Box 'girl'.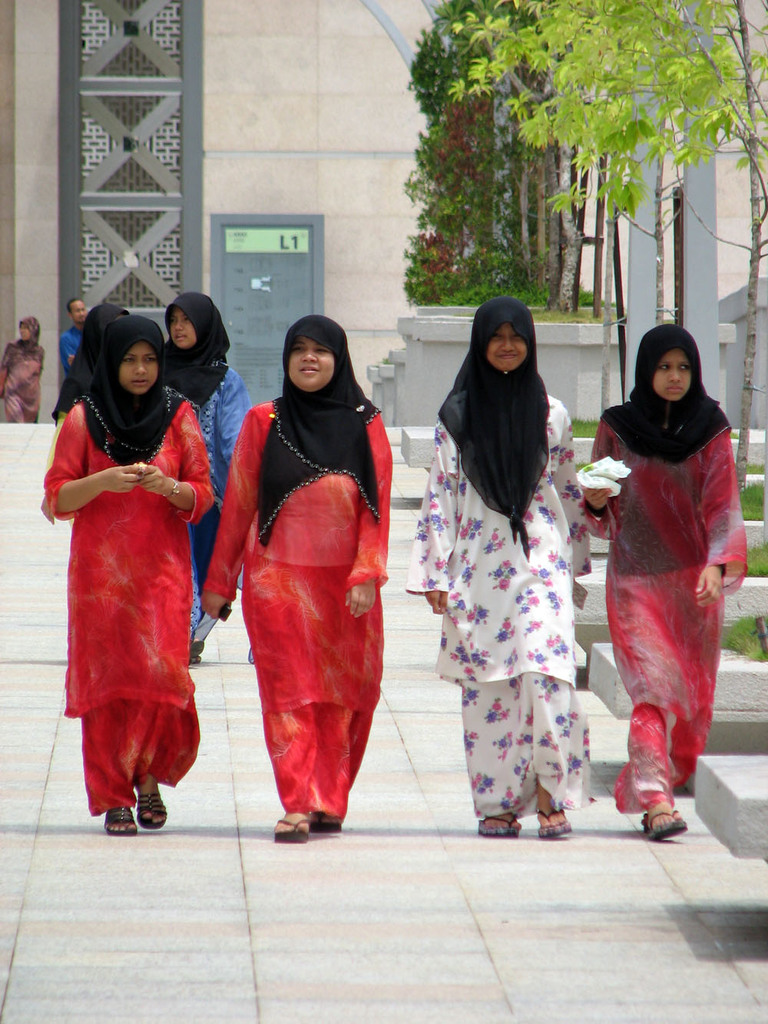
locate(160, 293, 247, 667).
